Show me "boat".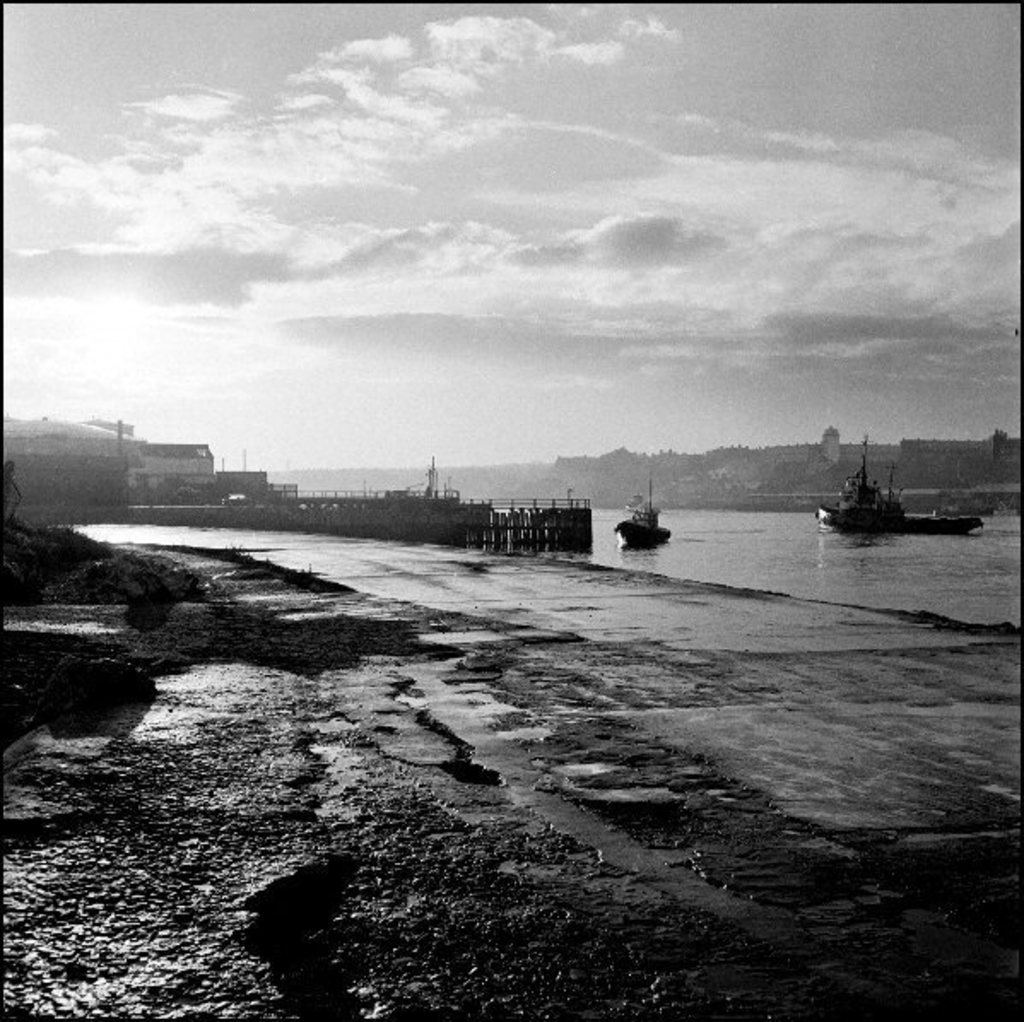
"boat" is here: 826/436/971/535.
